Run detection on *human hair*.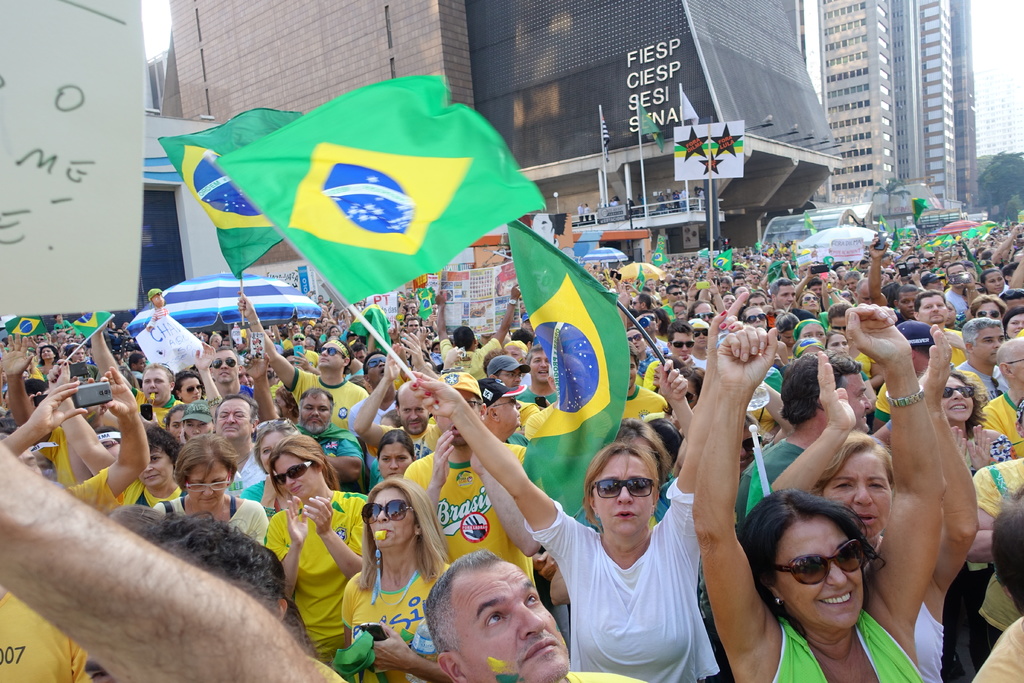
Result: 378, 429, 413, 459.
